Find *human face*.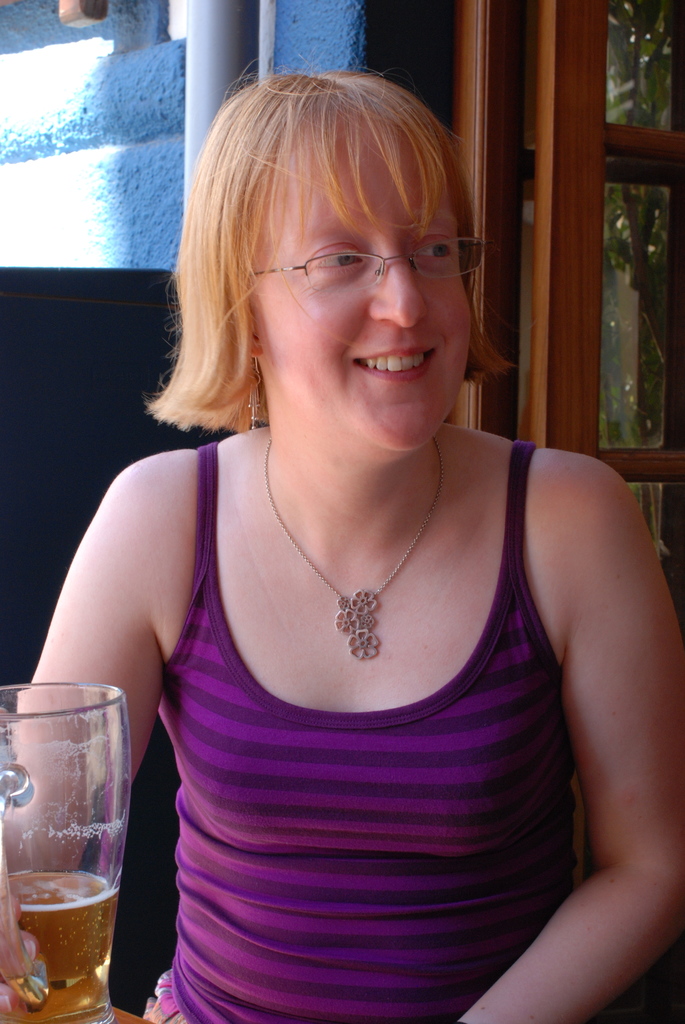
x1=252, y1=145, x2=462, y2=447.
